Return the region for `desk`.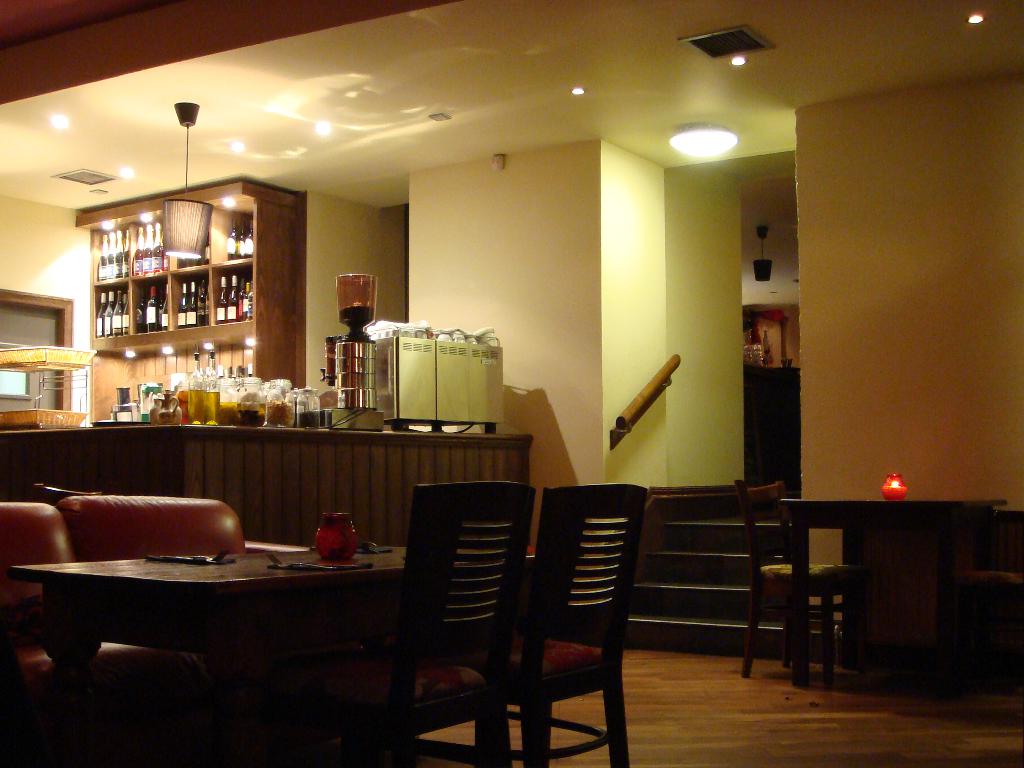
pyautogui.locateOnScreen(753, 495, 994, 705).
